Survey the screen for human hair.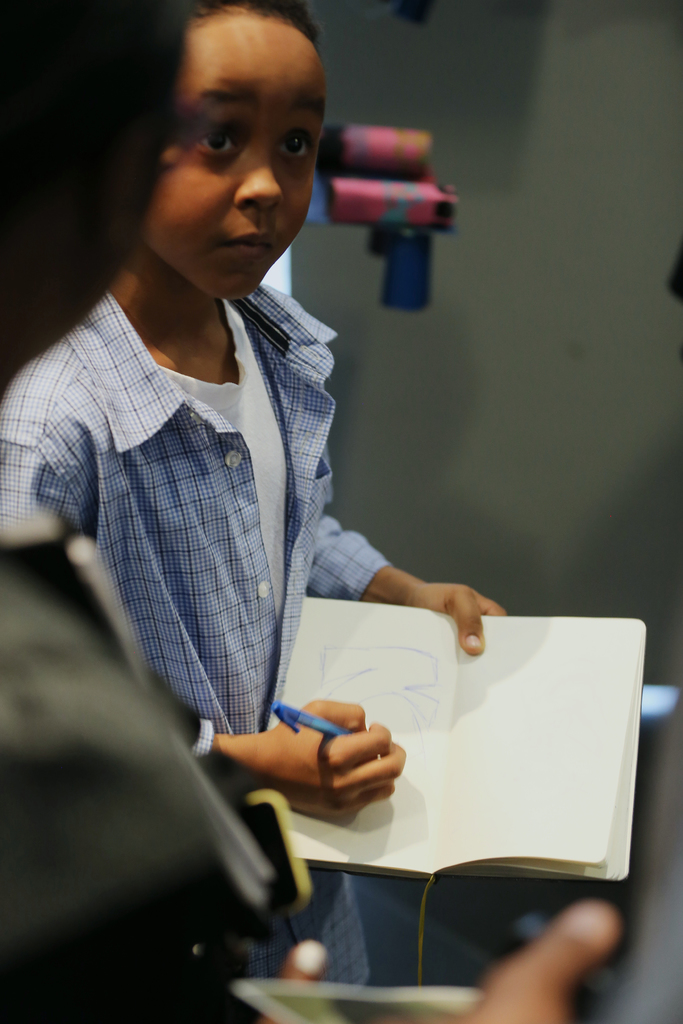
Survey found: 182 0 322 50.
